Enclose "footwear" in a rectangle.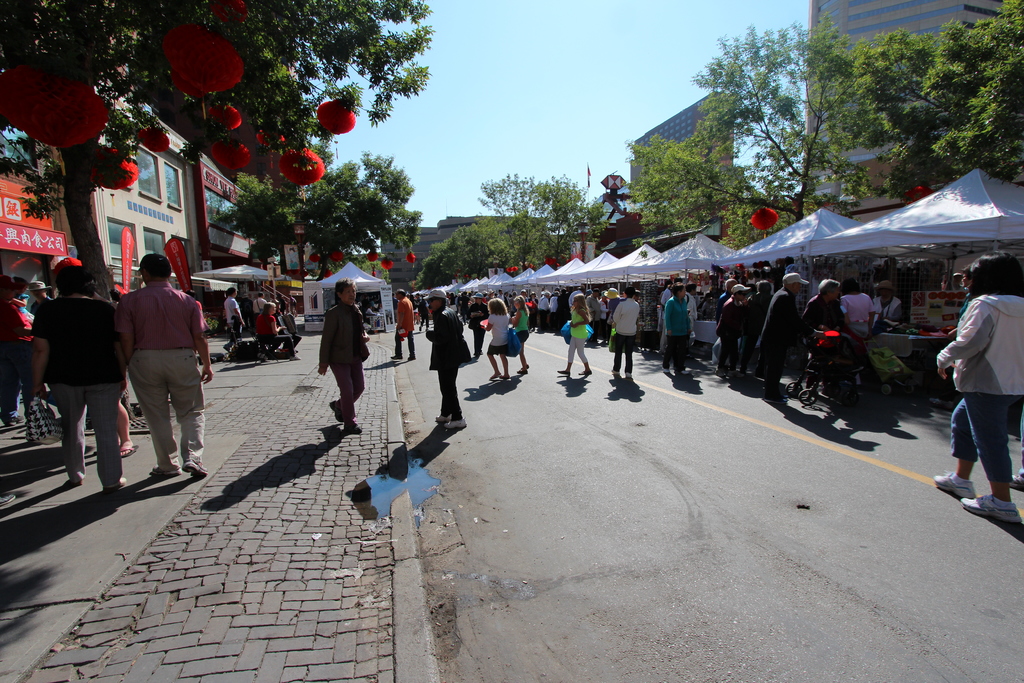
rect(149, 459, 184, 480).
